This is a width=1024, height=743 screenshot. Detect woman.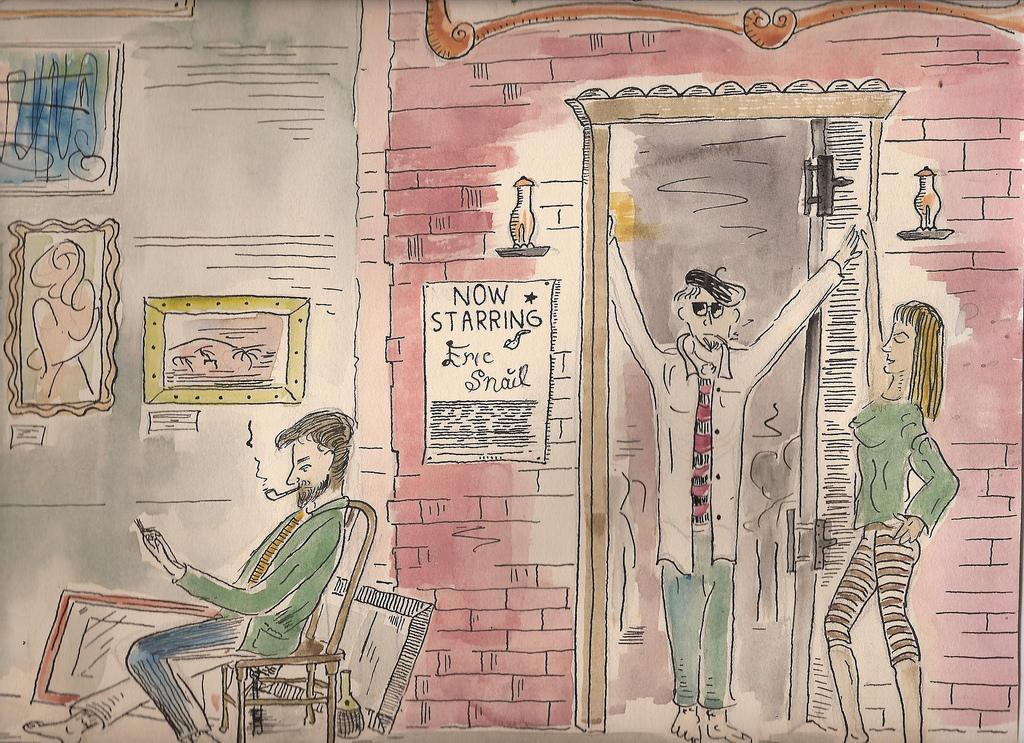
(x1=823, y1=265, x2=954, y2=729).
